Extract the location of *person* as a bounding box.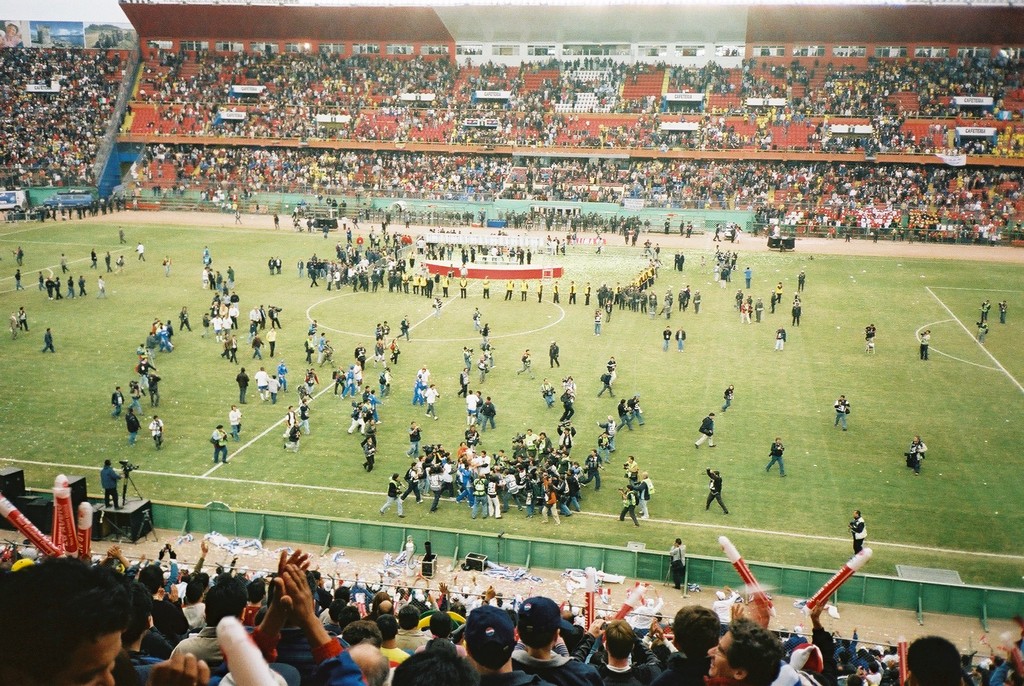
[x1=504, y1=280, x2=518, y2=306].
